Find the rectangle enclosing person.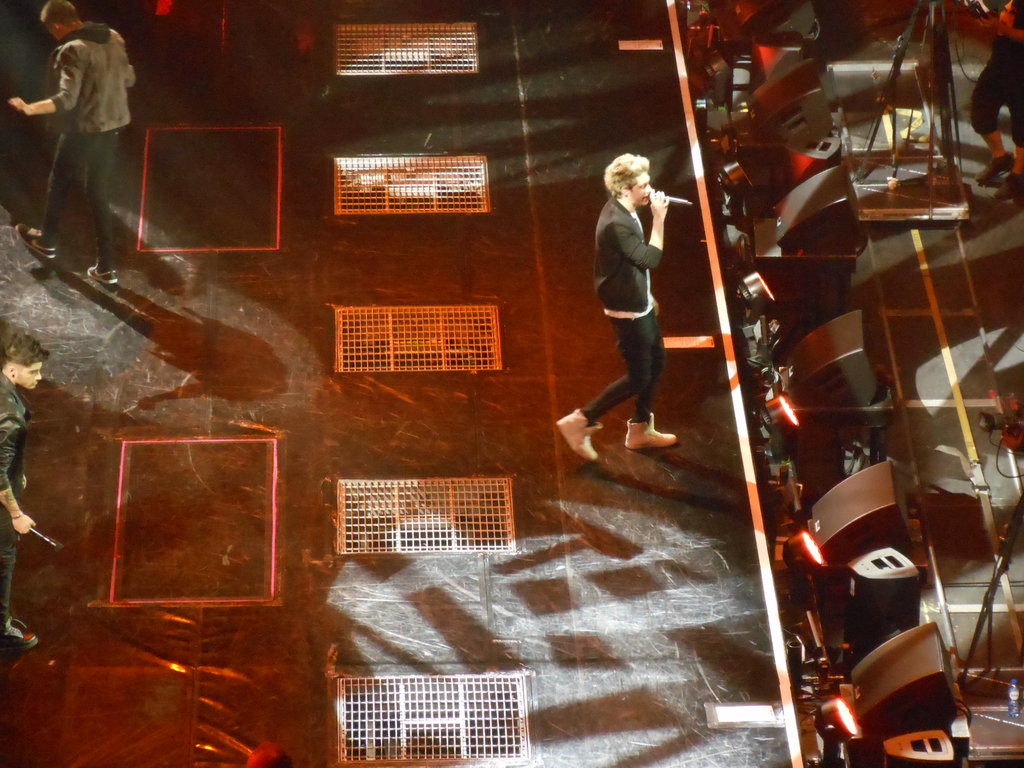
box=[966, 0, 1023, 198].
